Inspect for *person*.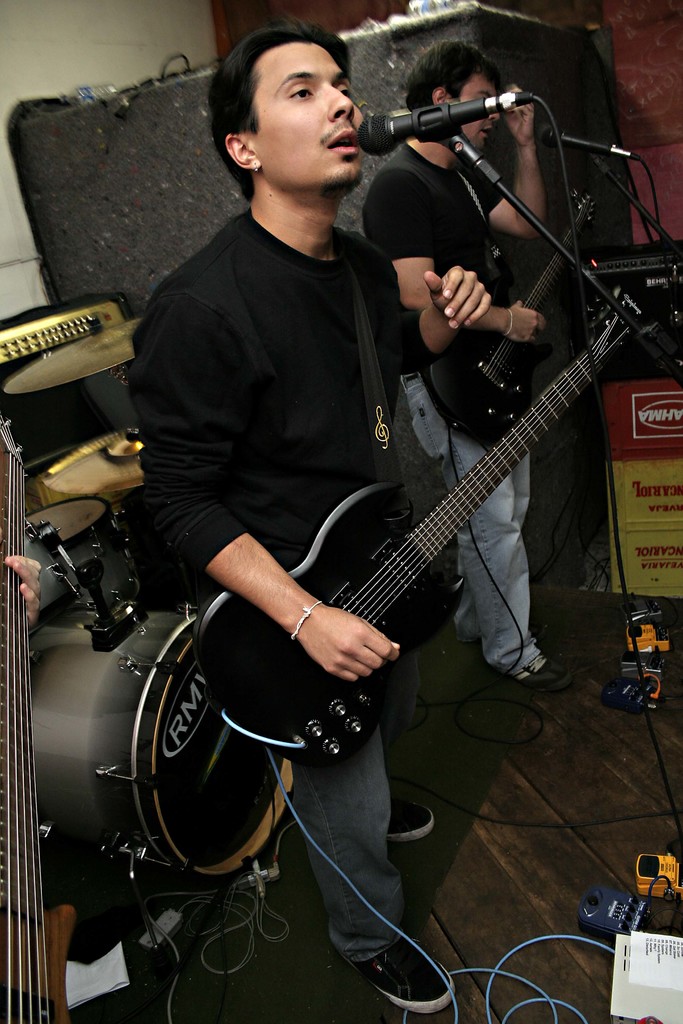
Inspection: Rect(7, 524, 96, 1017).
